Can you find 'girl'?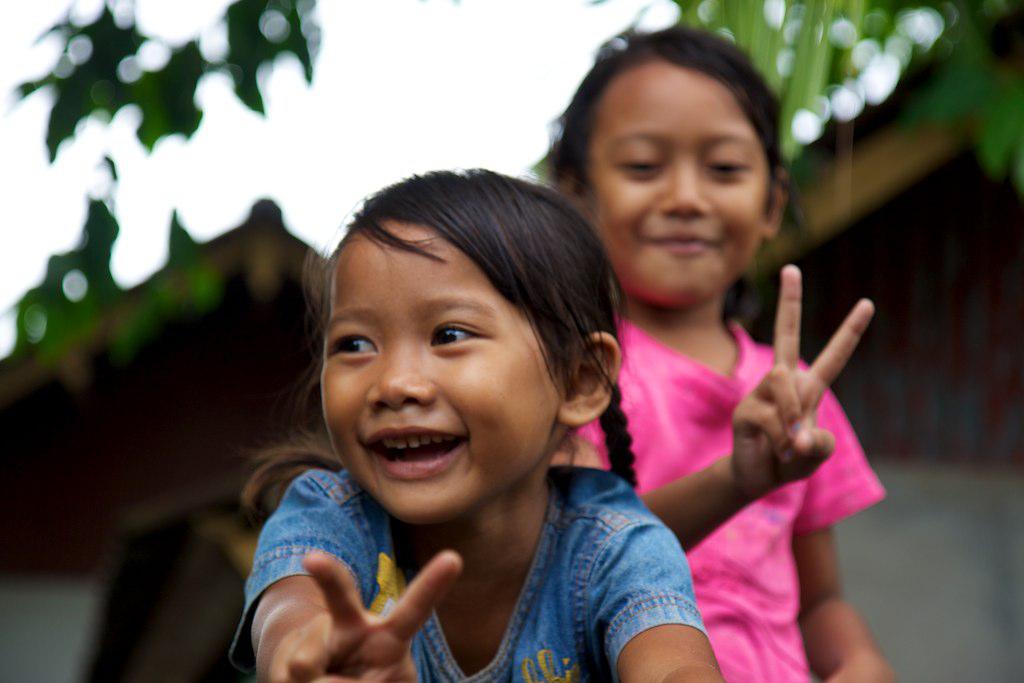
Yes, bounding box: {"left": 230, "top": 169, "right": 731, "bottom": 682}.
